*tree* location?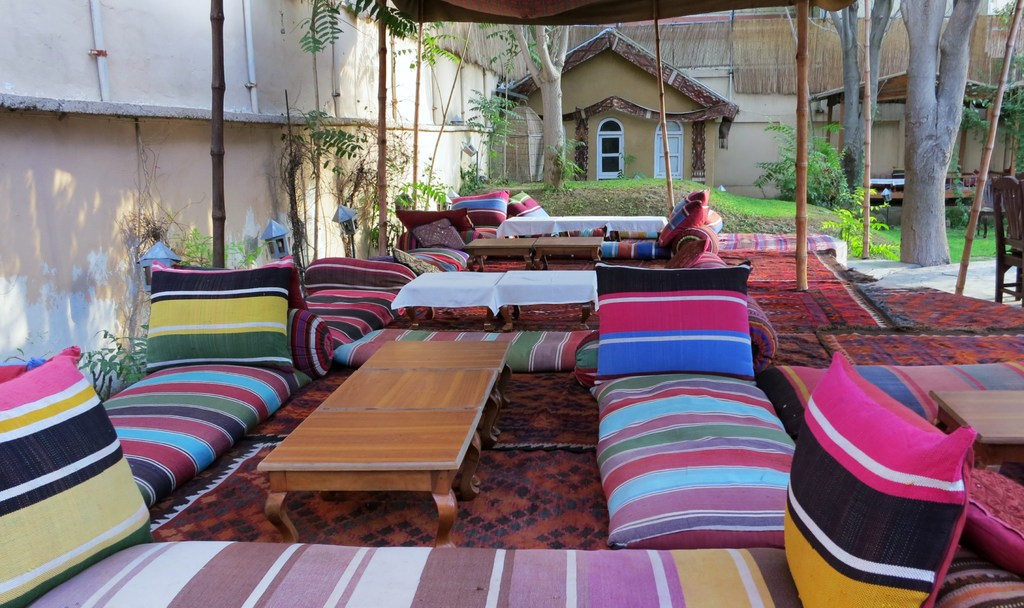
crop(897, 0, 982, 260)
